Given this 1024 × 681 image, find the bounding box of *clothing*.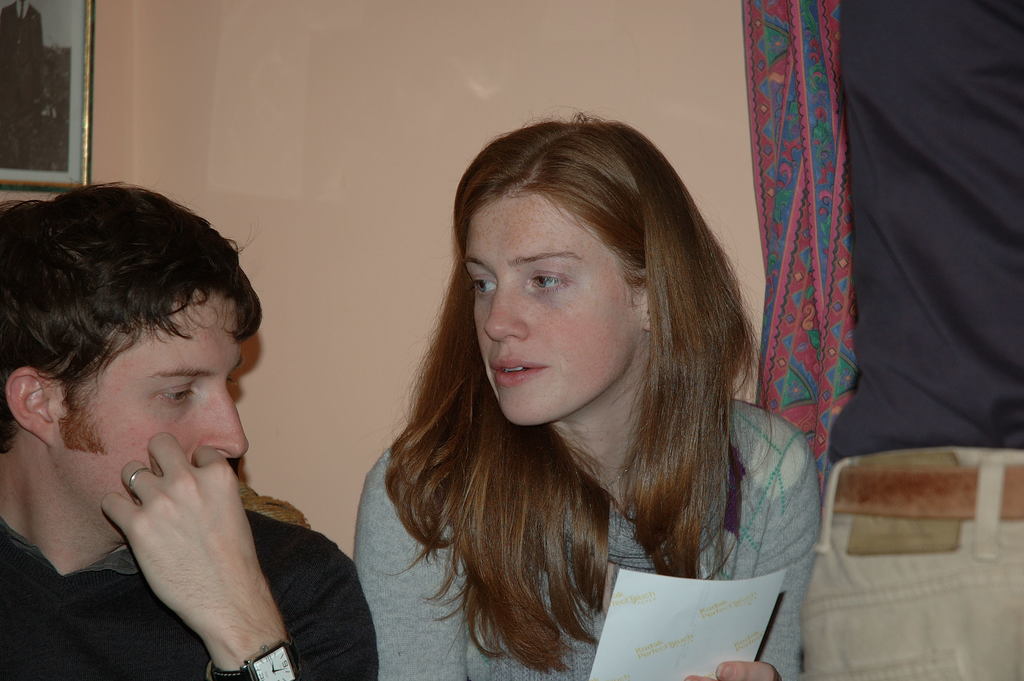
{"left": 349, "top": 407, "right": 814, "bottom": 680}.
